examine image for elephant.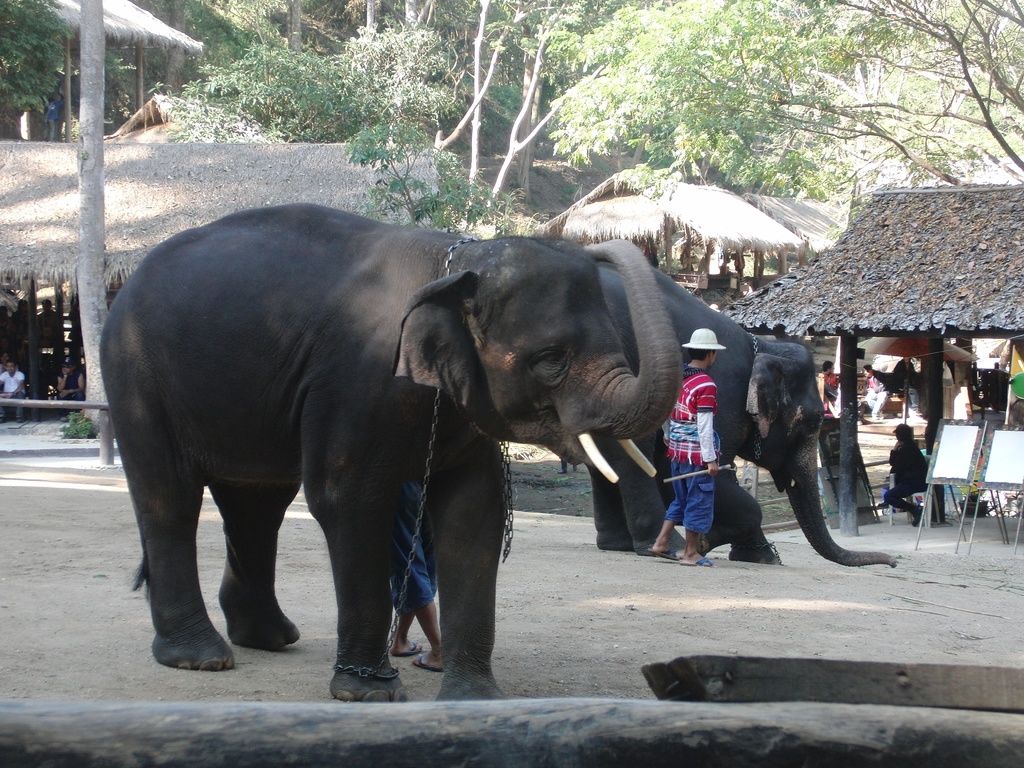
Examination result: Rect(101, 204, 689, 701).
